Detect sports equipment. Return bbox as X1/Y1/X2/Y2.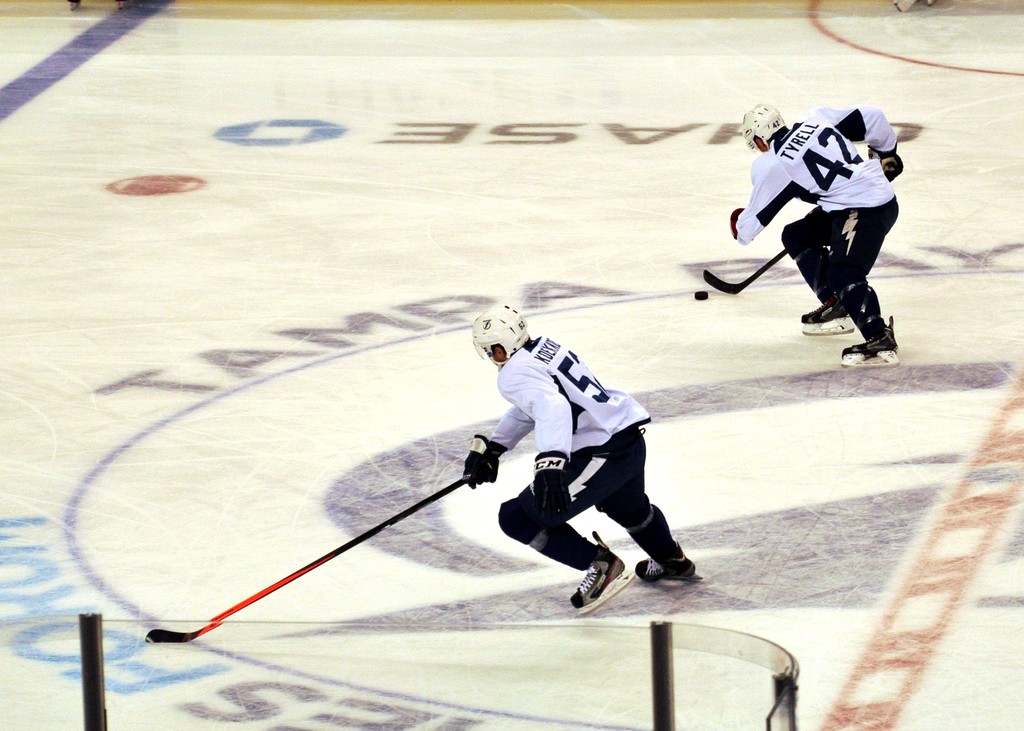
865/145/902/185.
